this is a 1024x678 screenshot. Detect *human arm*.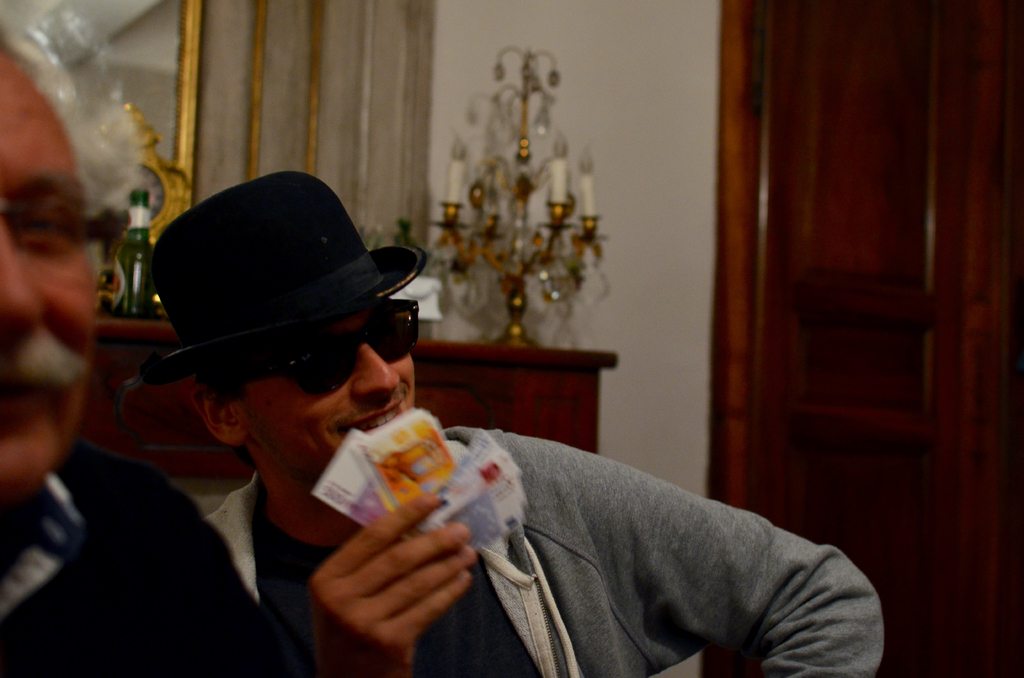
region(315, 490, 481, 677).
